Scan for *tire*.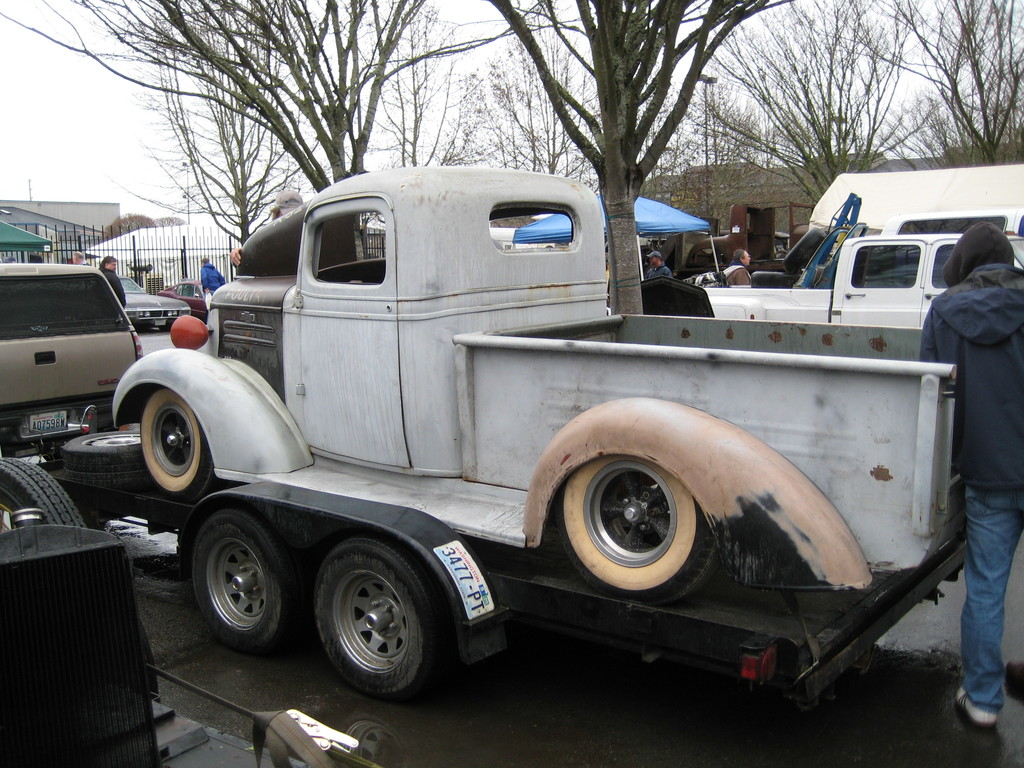
Scan result: 783, 225, 828, 276.
